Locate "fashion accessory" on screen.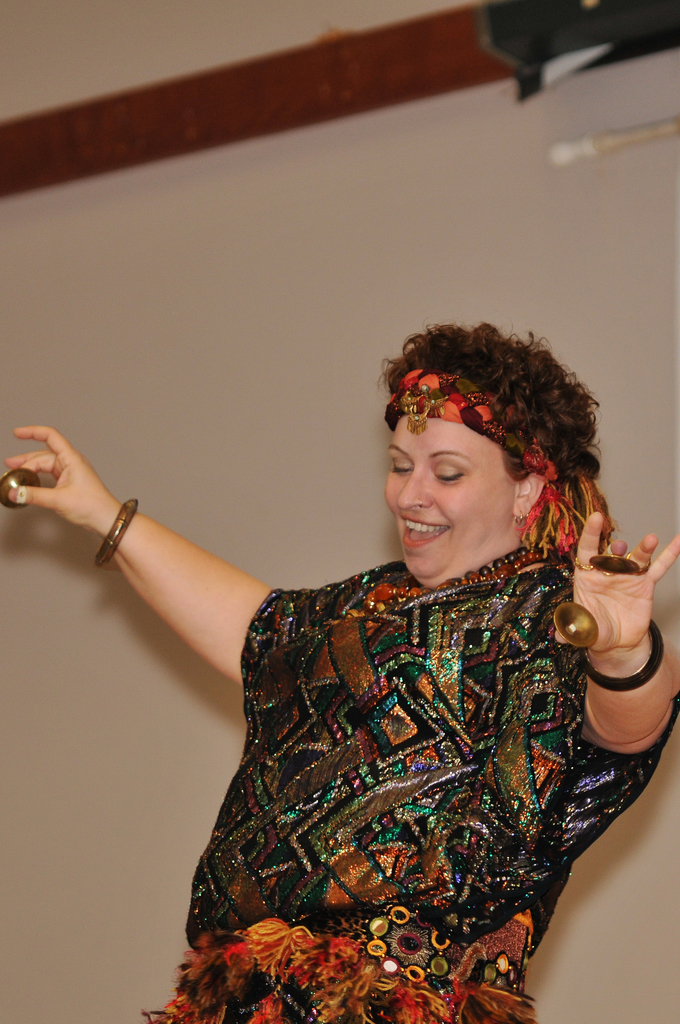
On screen at (left=574, top=560, right=594, bottom=572).
